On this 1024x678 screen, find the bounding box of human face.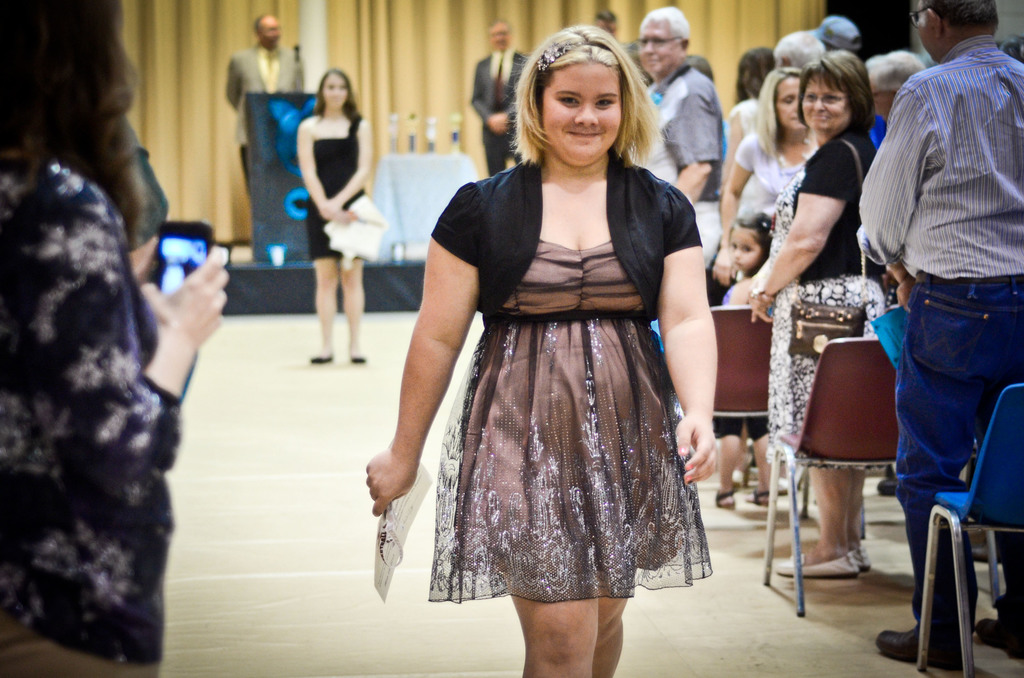
Bounding box: (x1=540, y1=64, x2=622, y2=168).
